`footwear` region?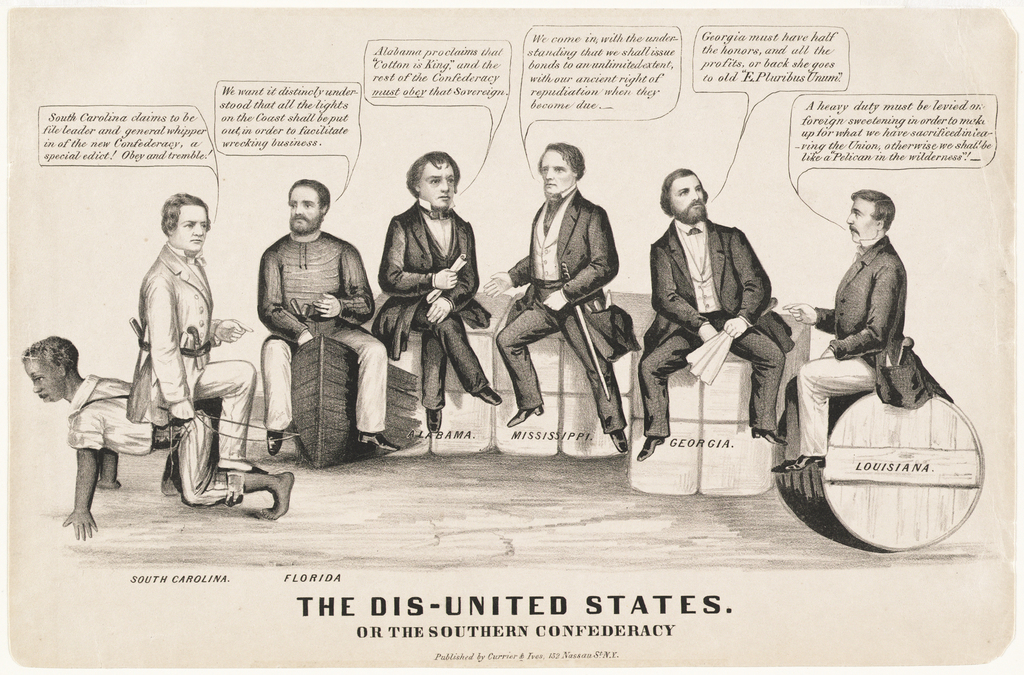
{"x1": 611, "y1": 431, "x2": 627, "y2": 456}
